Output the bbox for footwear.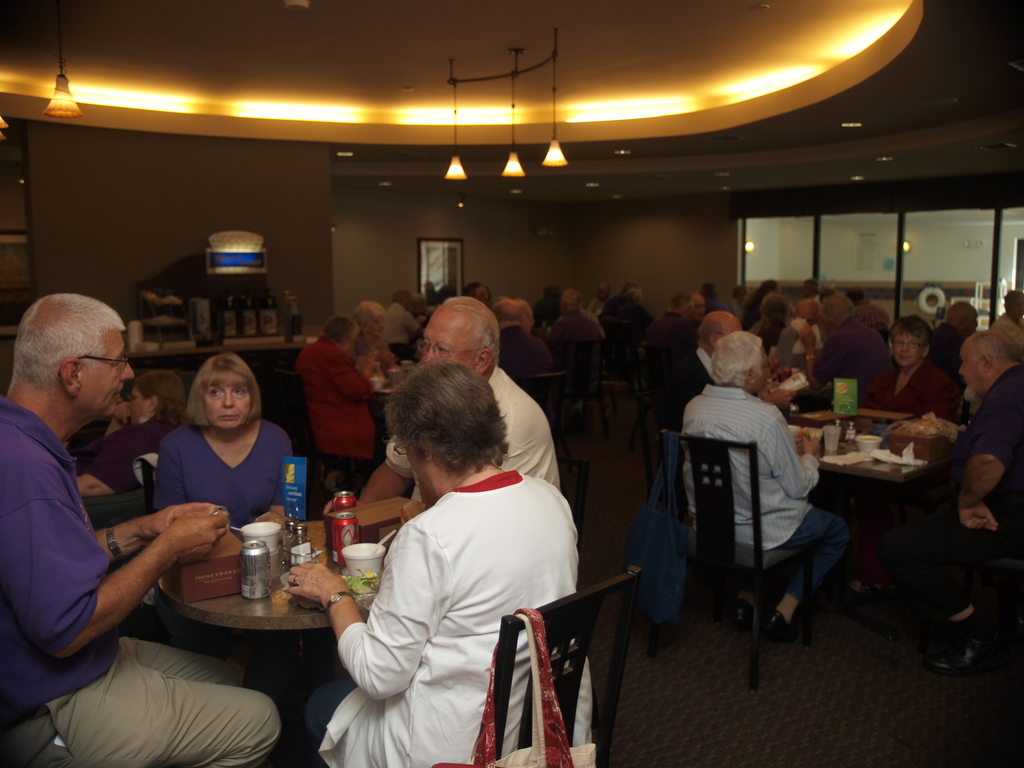
bbox=(925, 646, 992, 673).
